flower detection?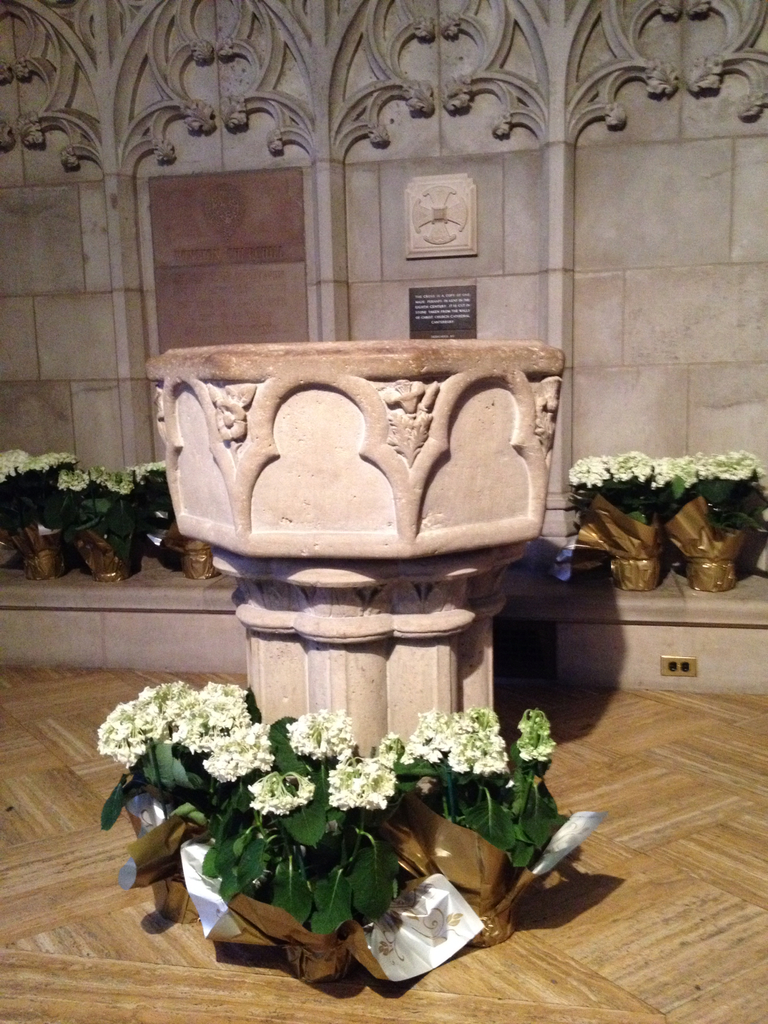
248, 767, 316, 813
